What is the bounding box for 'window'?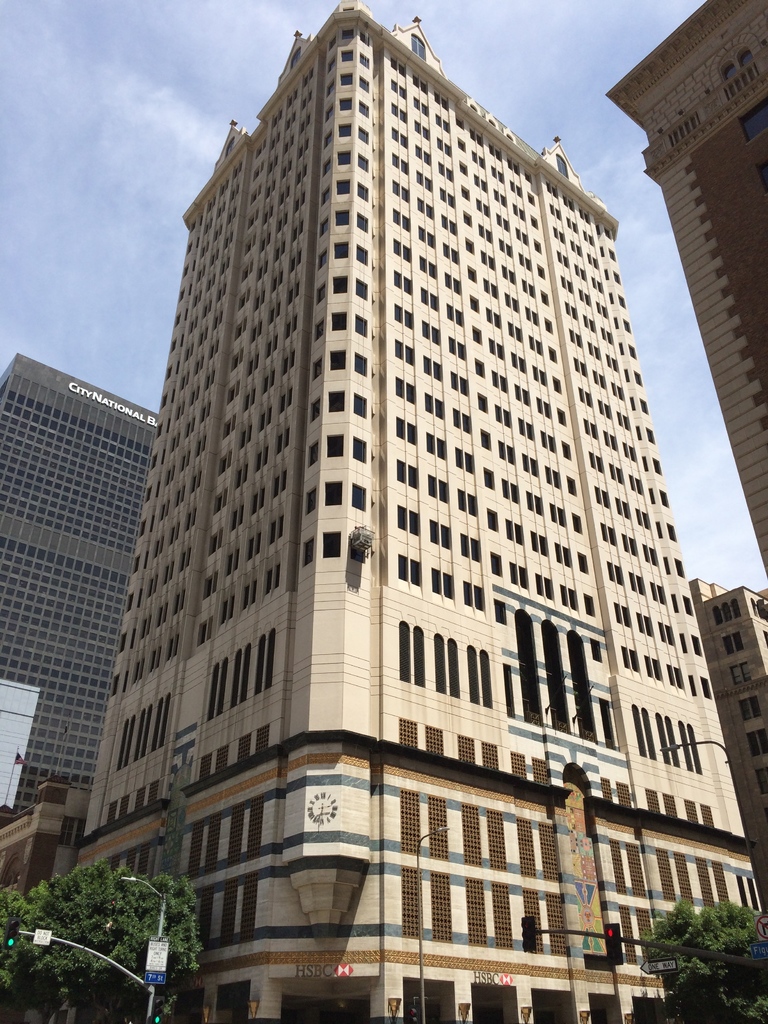
522:278:534:298.
